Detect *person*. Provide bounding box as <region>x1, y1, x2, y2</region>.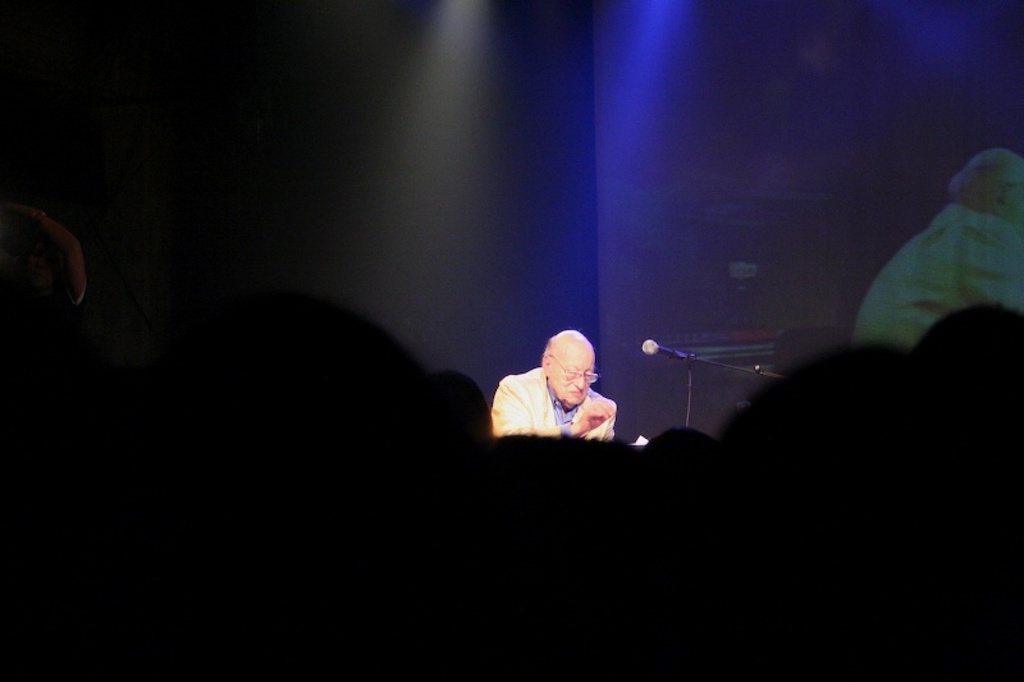
<region>492, 315, 634, 459</region>.
